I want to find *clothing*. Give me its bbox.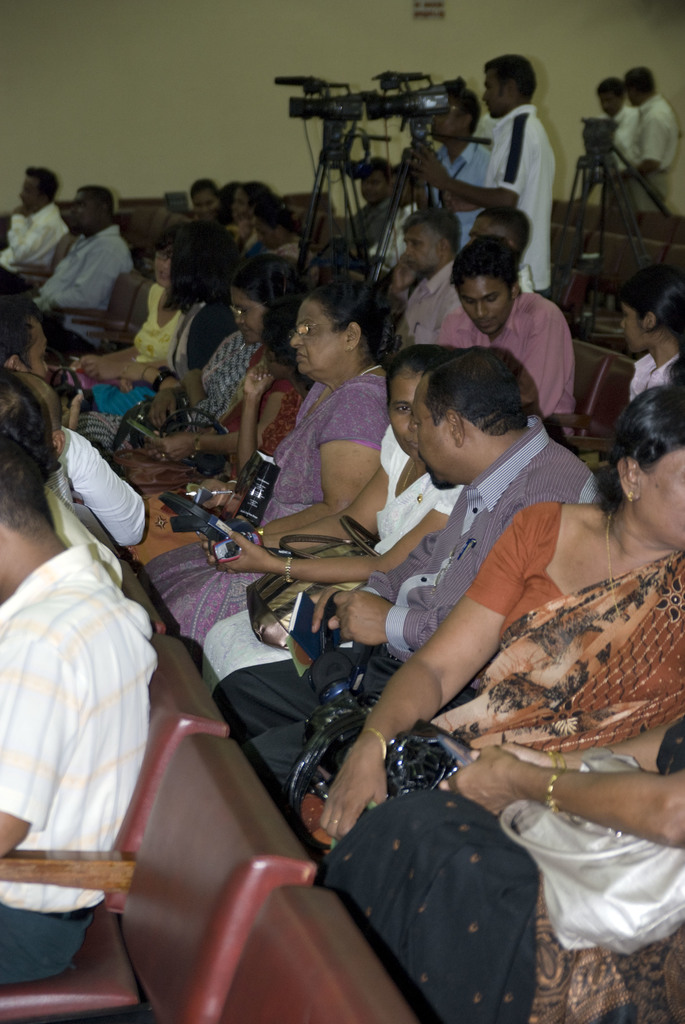
region(478, 102, 548, 287).
